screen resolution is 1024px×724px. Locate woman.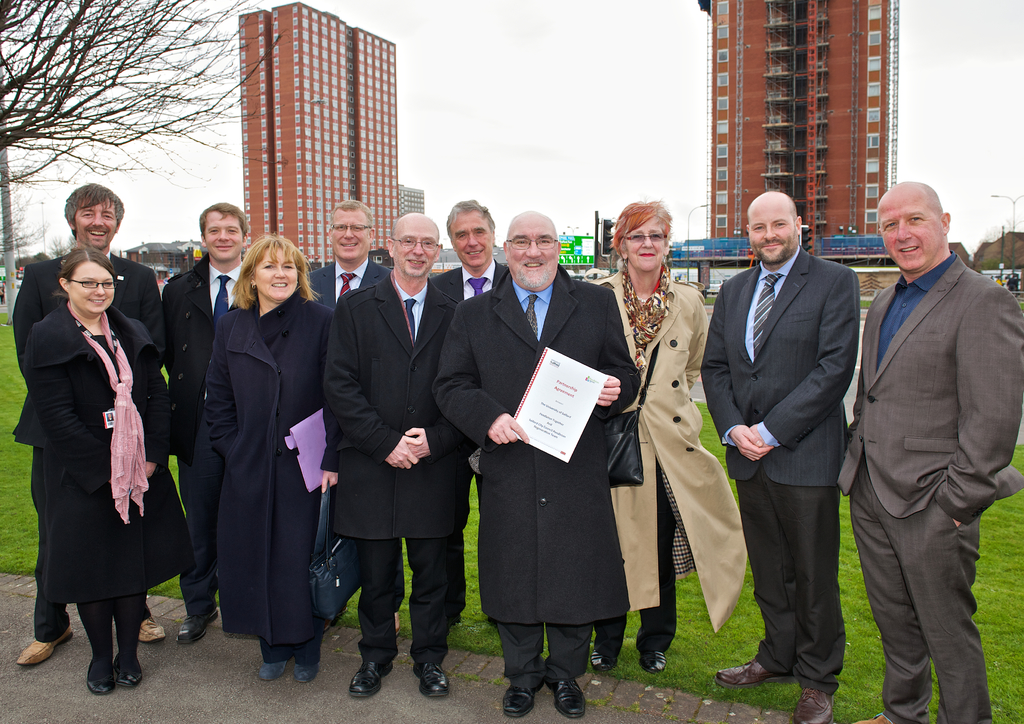
(591, 196, 751, 677).
